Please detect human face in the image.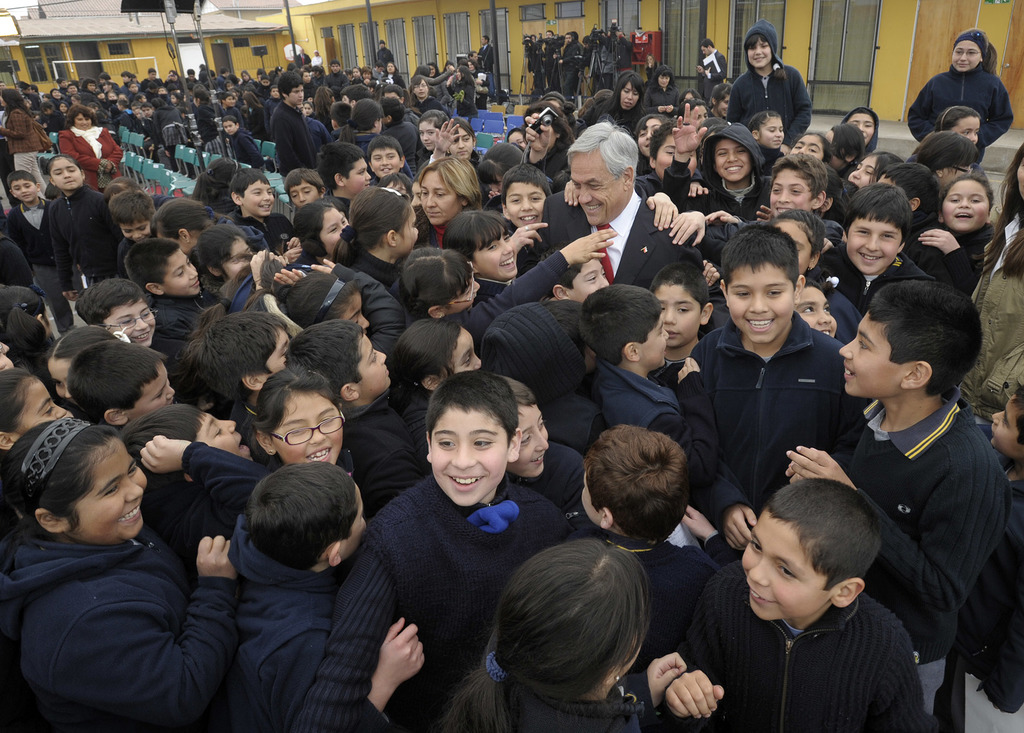
bbox=(749, 33, 772, 69).
